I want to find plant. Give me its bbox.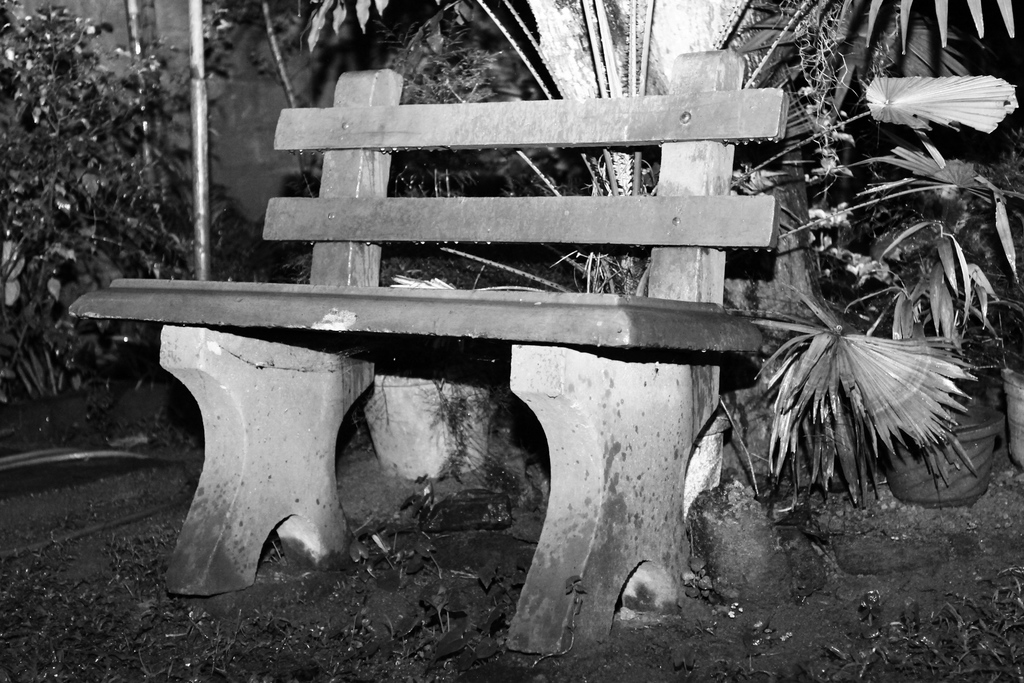
BBox(399, 0, 548, 114).
